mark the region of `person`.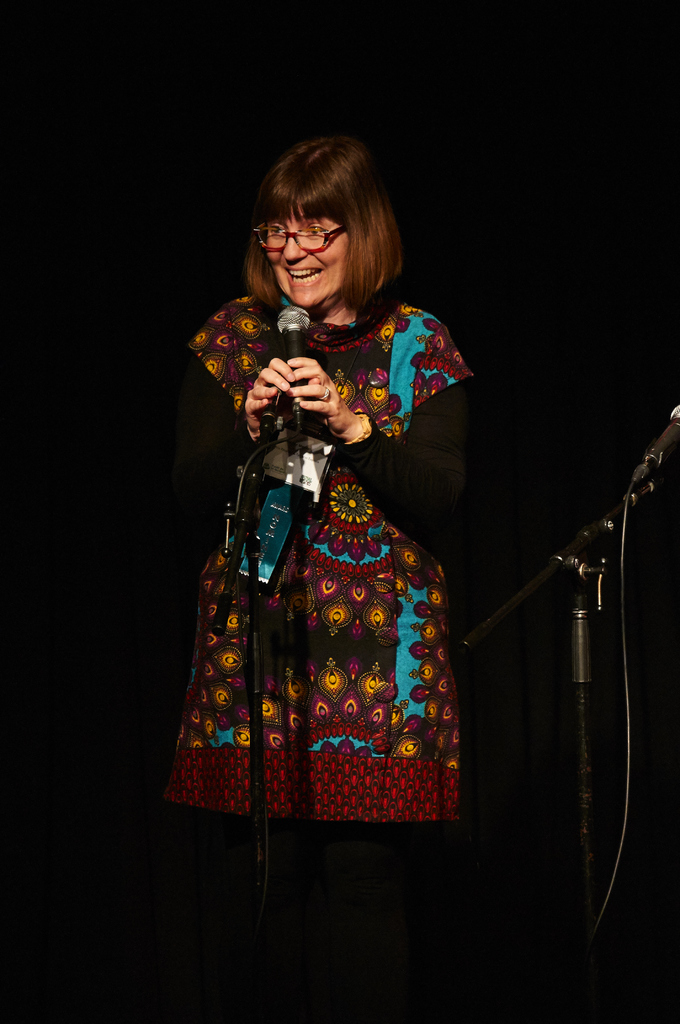
Region: l=180, t=127, r=496, b=948.
